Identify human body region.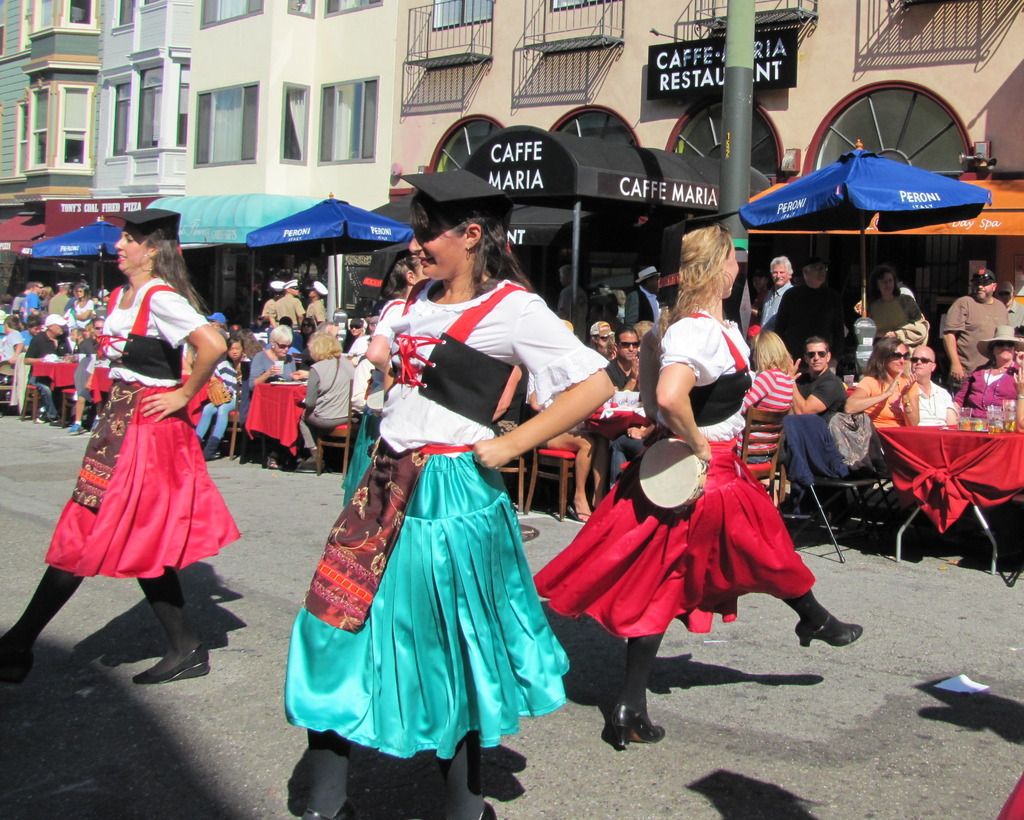
Region: (190, 336, 248, 457).
